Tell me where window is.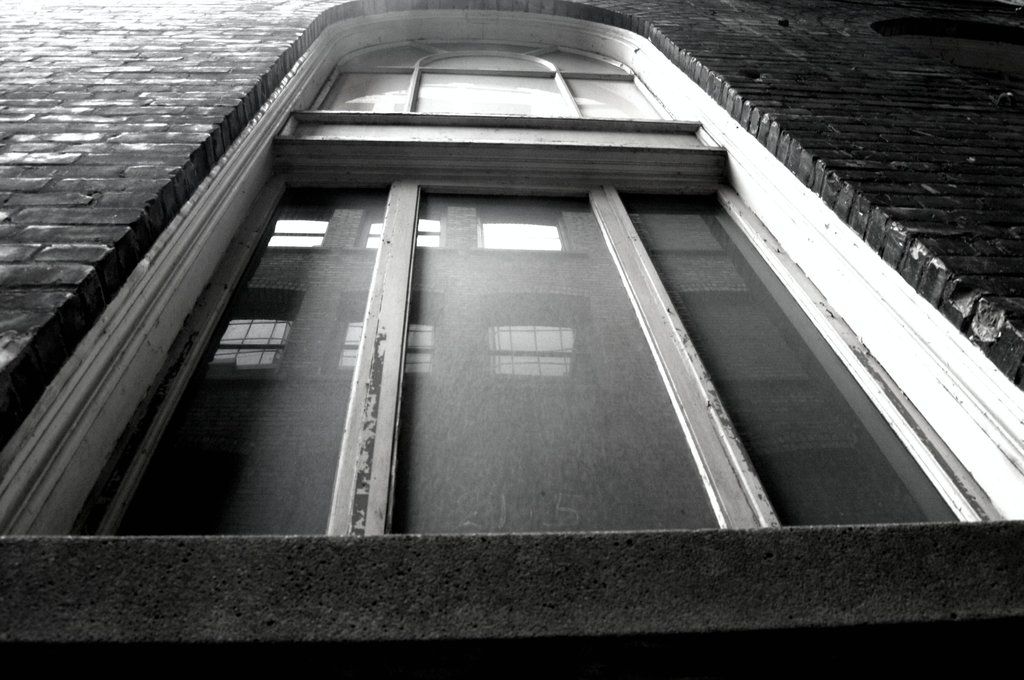
window is at {"x1": 110, "y1": 25, "x2": 985, "y2": 585}.
